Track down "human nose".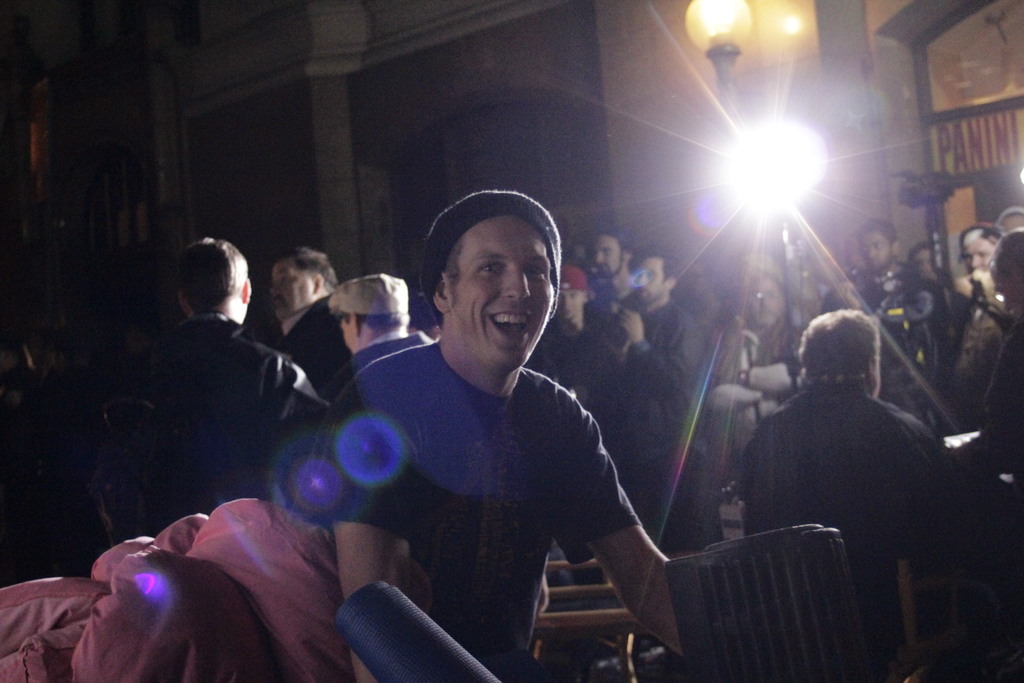
Tracked to (x1=972, y1=255, x2=982, y2=270).
